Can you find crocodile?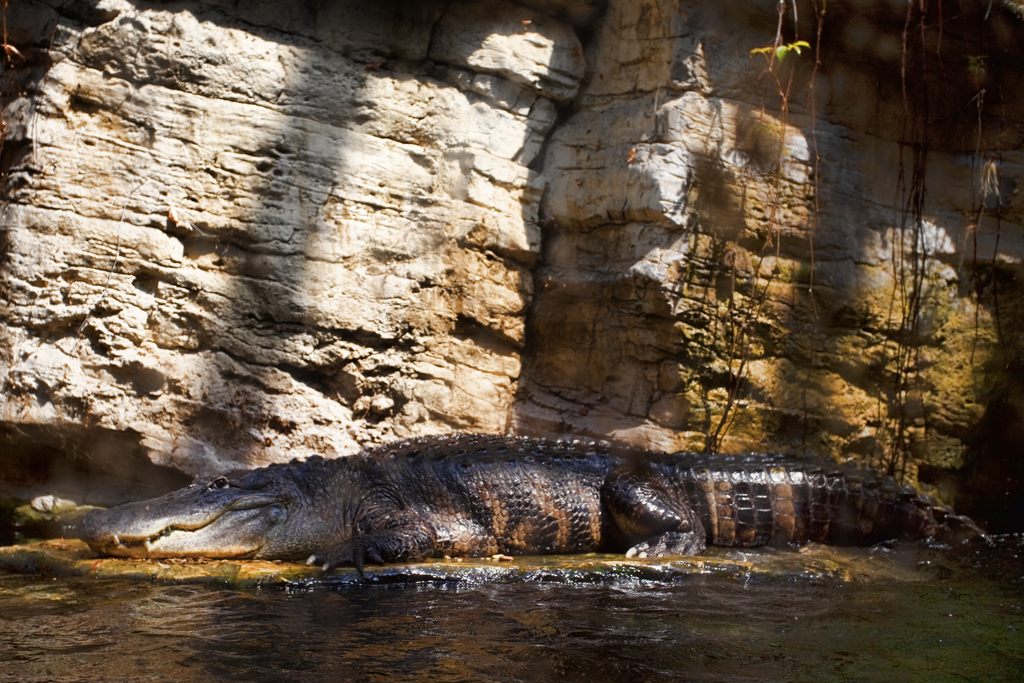
Yes, bounding box: {"x1": 82, "y1": 432, "x2": 992, "y2": 576}.
